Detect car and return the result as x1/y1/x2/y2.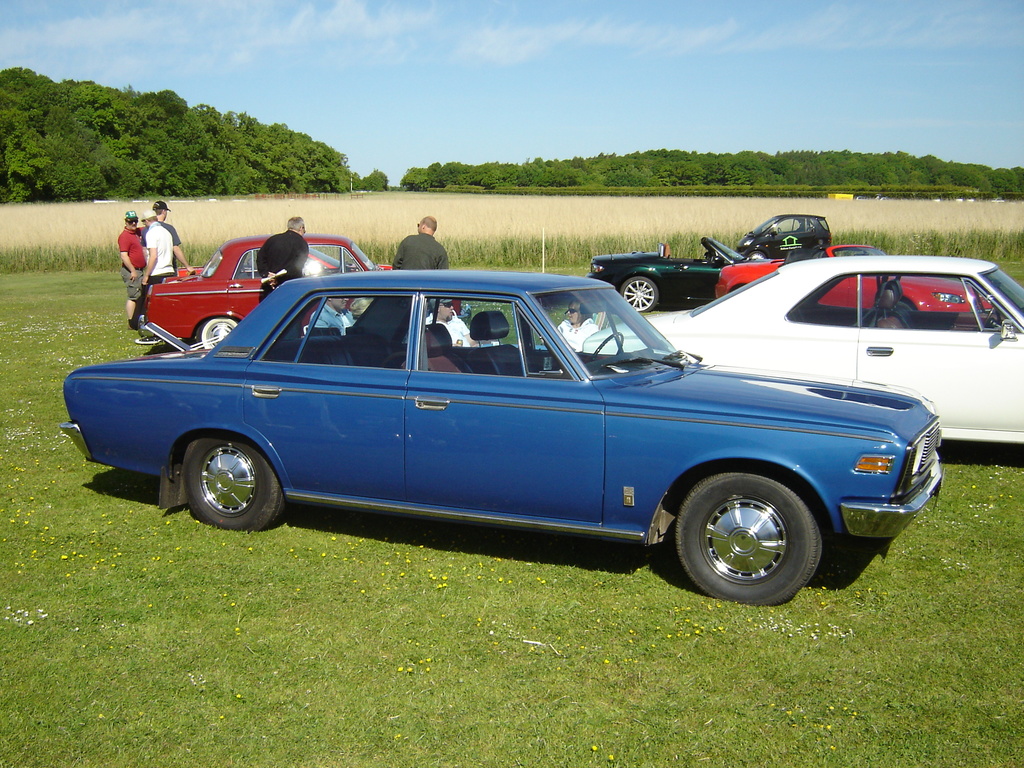
742/211/827/243.
